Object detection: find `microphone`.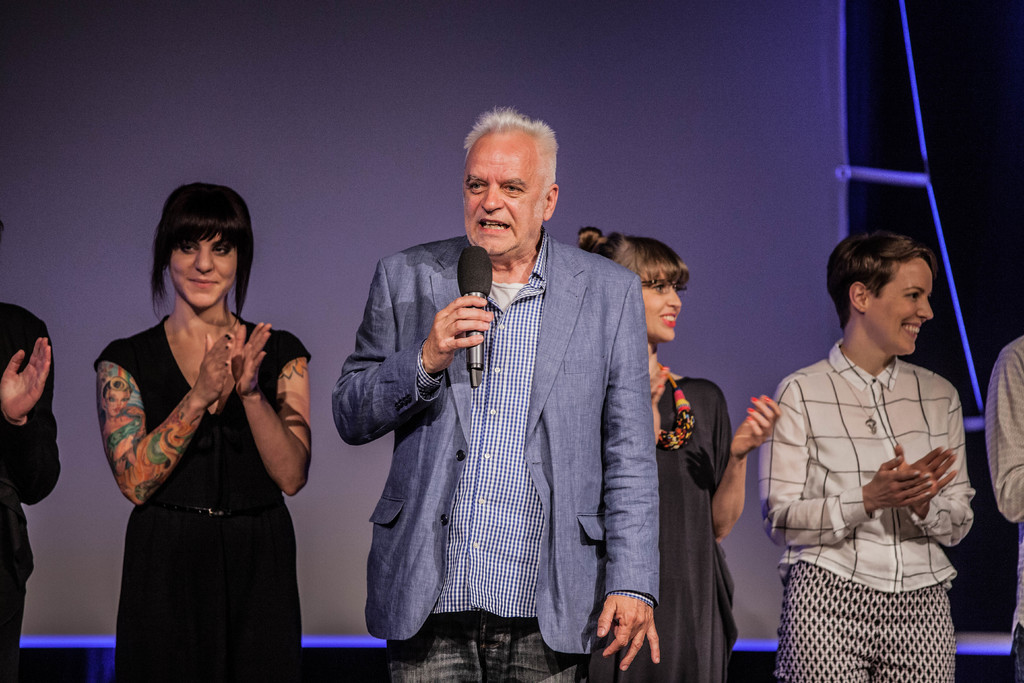
bbox=(454, 246, 494, 386).
